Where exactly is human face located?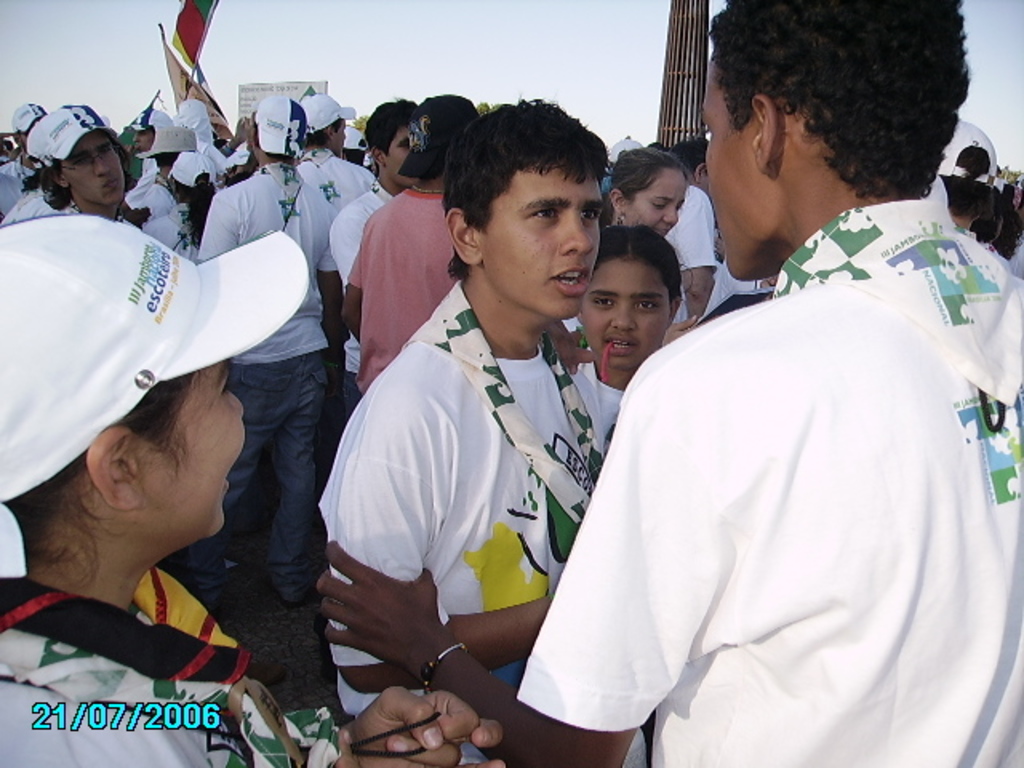
Its bounding box is 704/59/752/272.
